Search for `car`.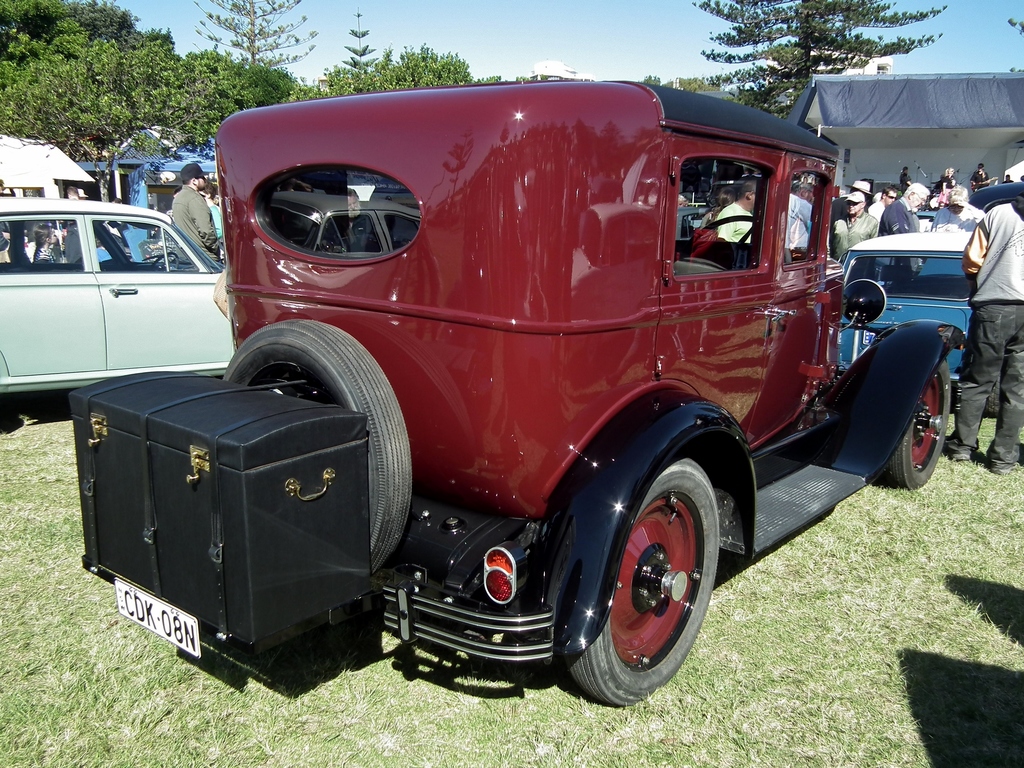
Found at [x1=0, y1=199, x2=235, y2=389].
